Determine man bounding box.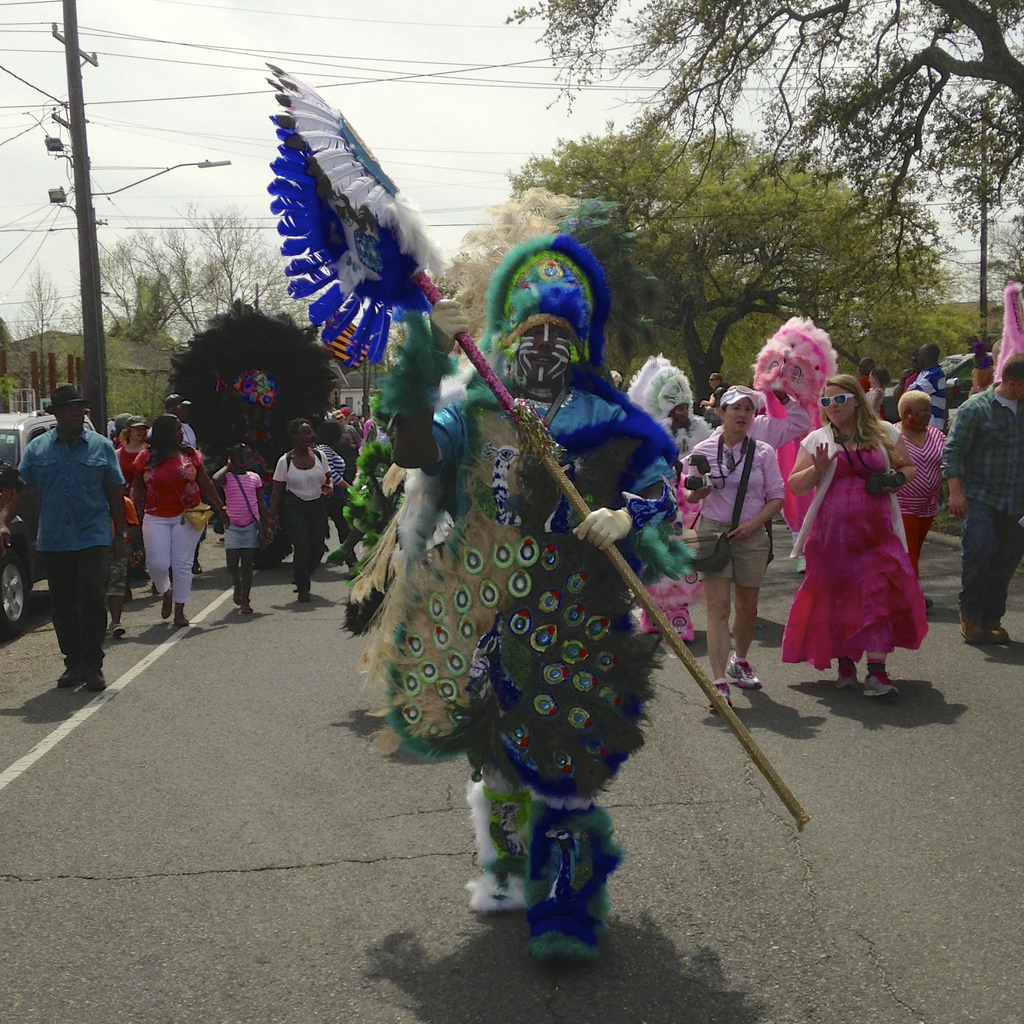
Determined: rect(903, 341, 952, 437).
